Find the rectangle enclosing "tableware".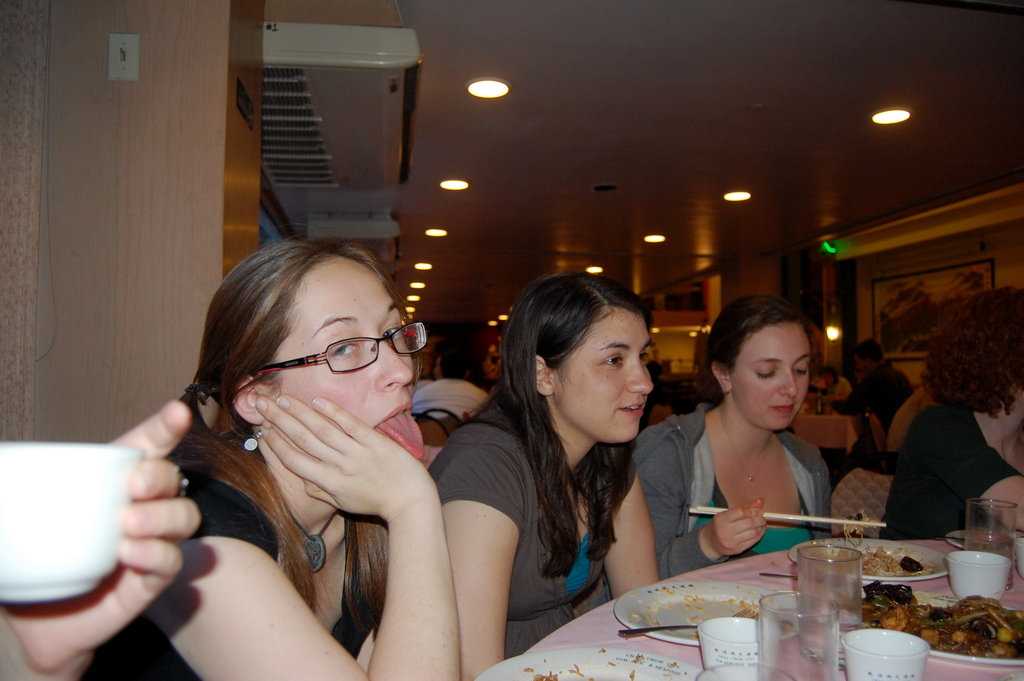
(1012, 527, 1023, 580).
